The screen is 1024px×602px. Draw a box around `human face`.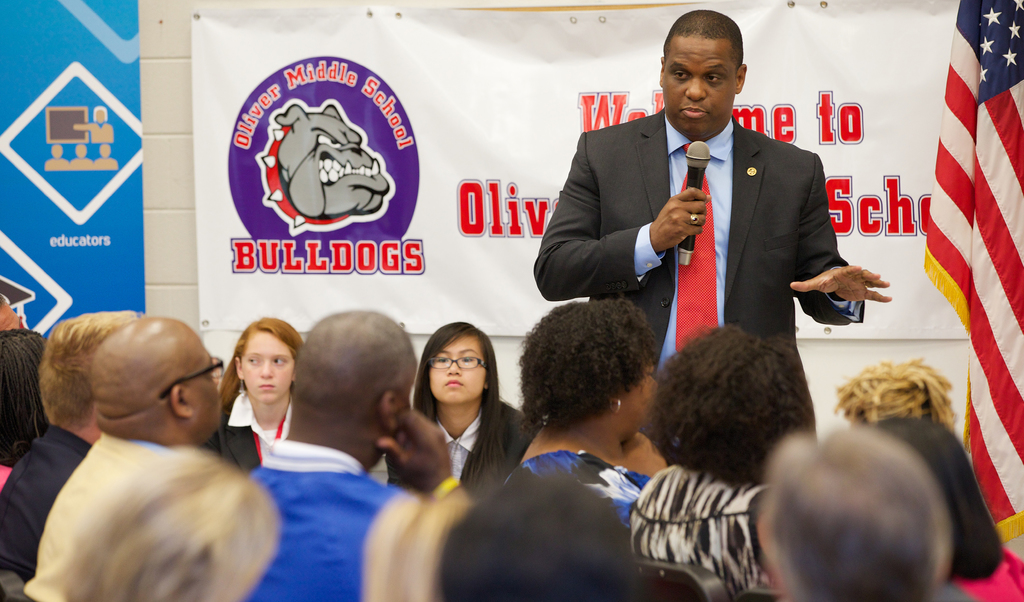
bbox=[243, 335, 294, 402].
